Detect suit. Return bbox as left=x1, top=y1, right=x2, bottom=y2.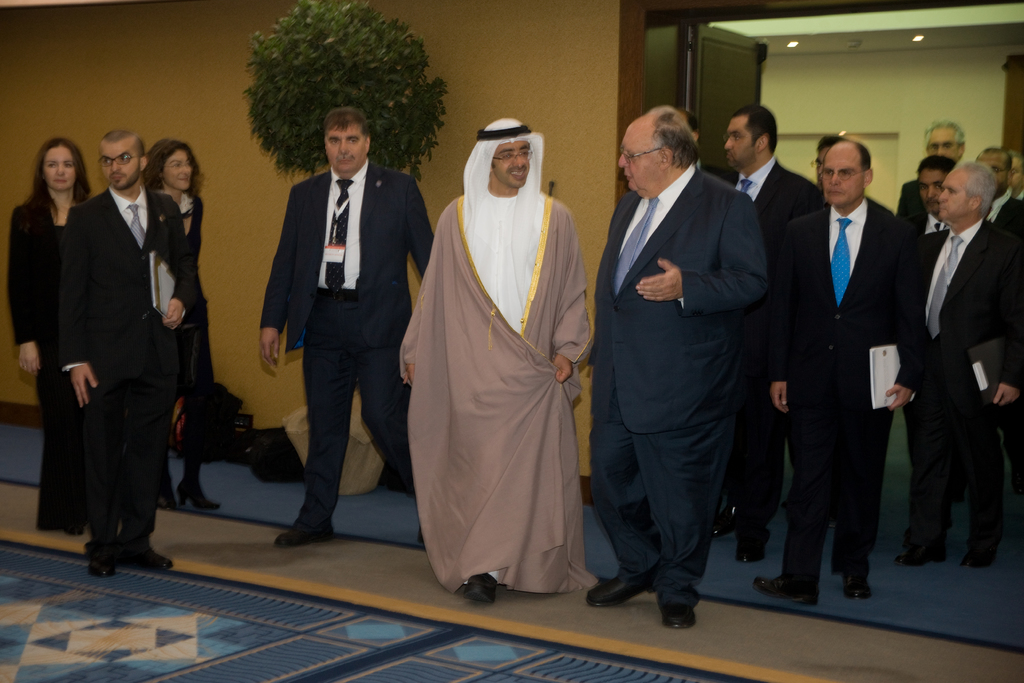
left=262, top=158, right=433, bottom=527.
